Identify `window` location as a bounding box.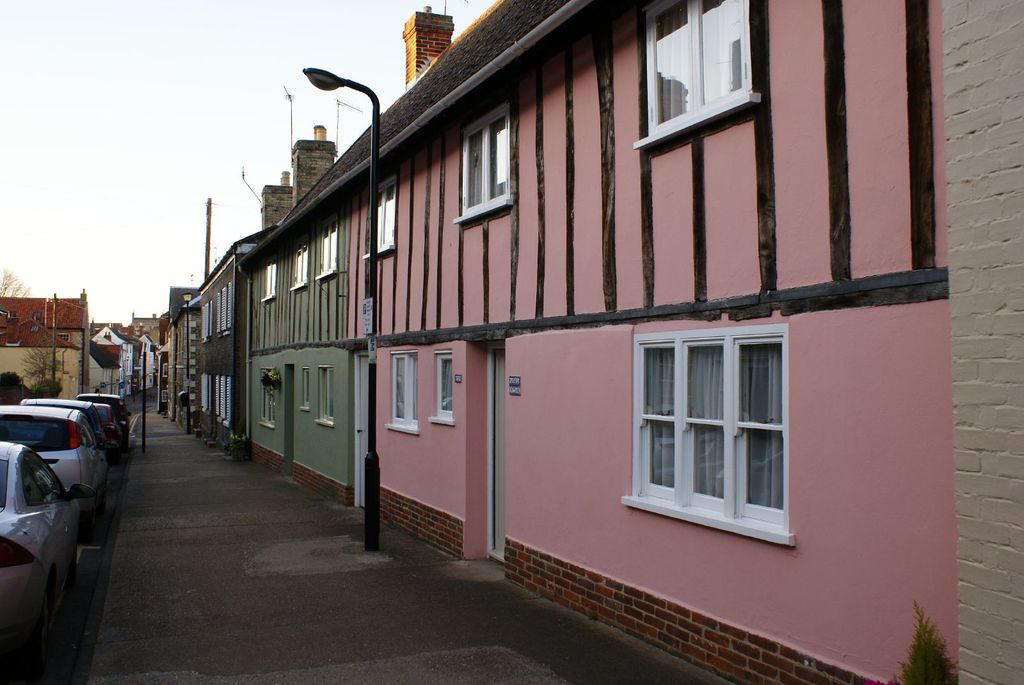
314 365 337 432.
